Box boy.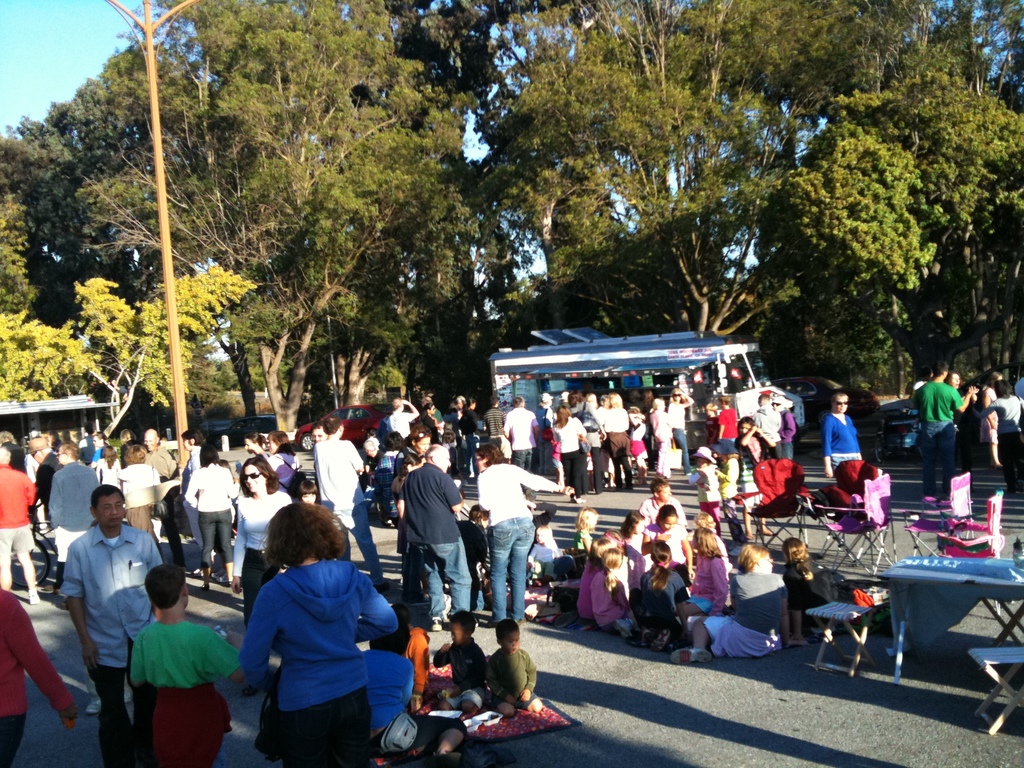
locate(483, 615, 547, 721).
